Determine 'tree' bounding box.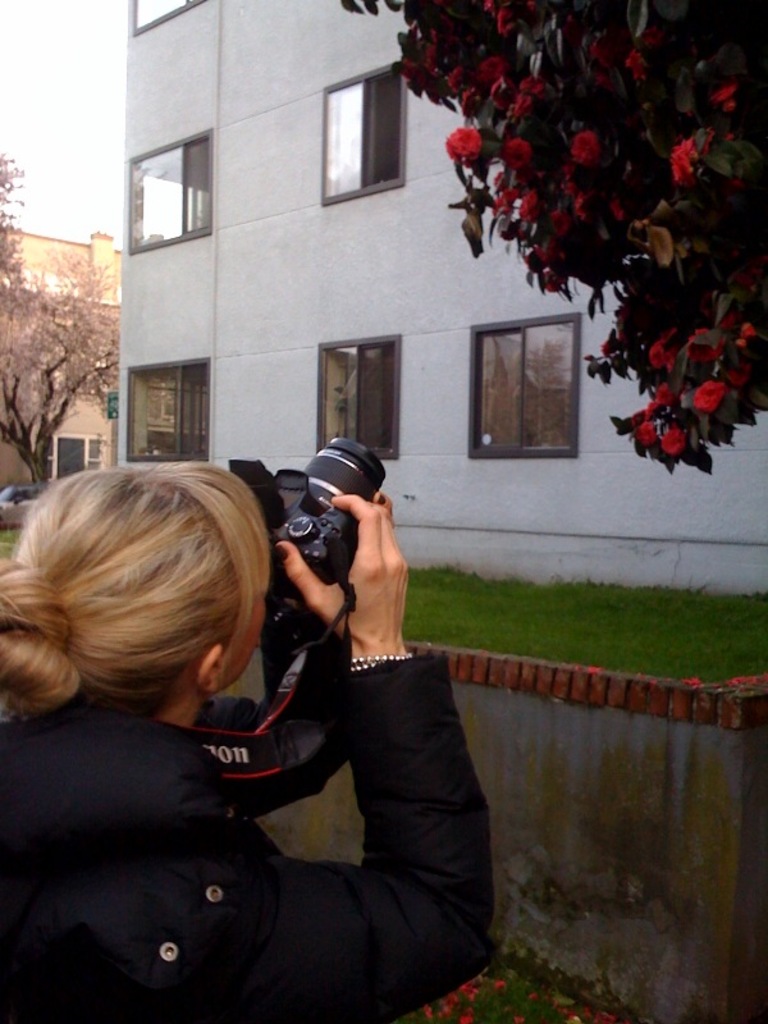
Determined: select_region(340, 0, 767, 472).
